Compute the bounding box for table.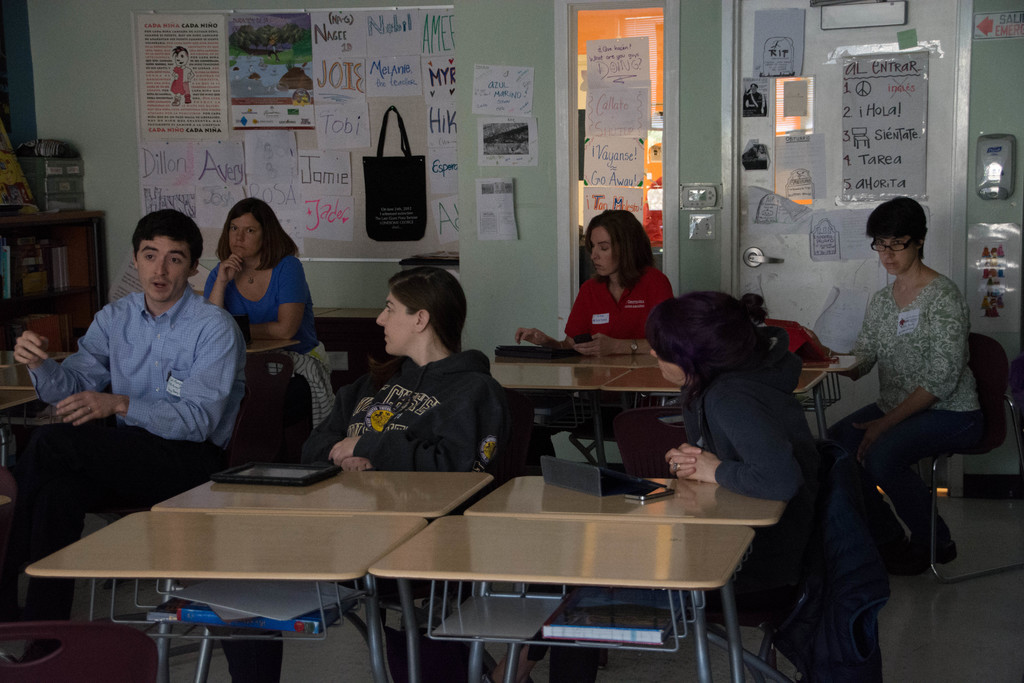
select_region(566, 353, 659, 370).
